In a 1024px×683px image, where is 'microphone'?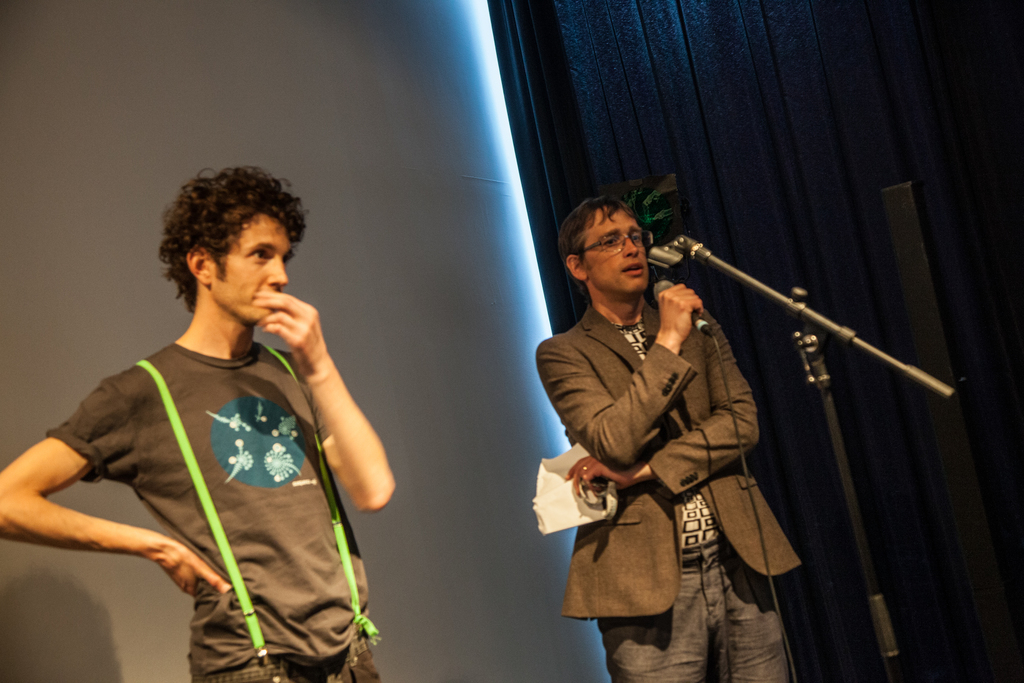
653/279/701/322.
